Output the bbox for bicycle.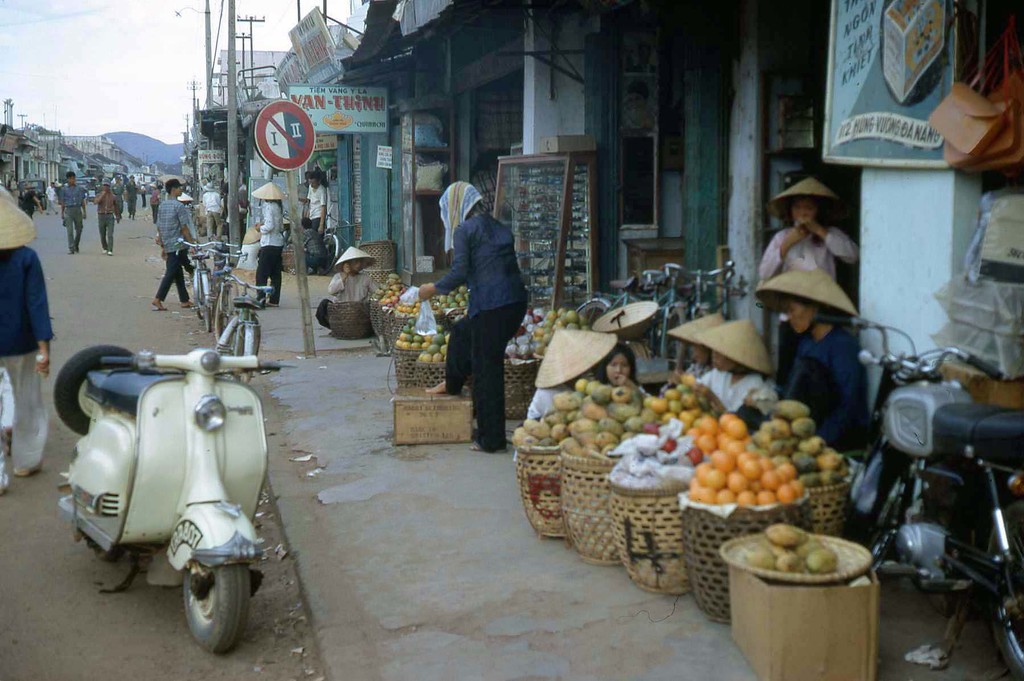
175:238:239:333.
